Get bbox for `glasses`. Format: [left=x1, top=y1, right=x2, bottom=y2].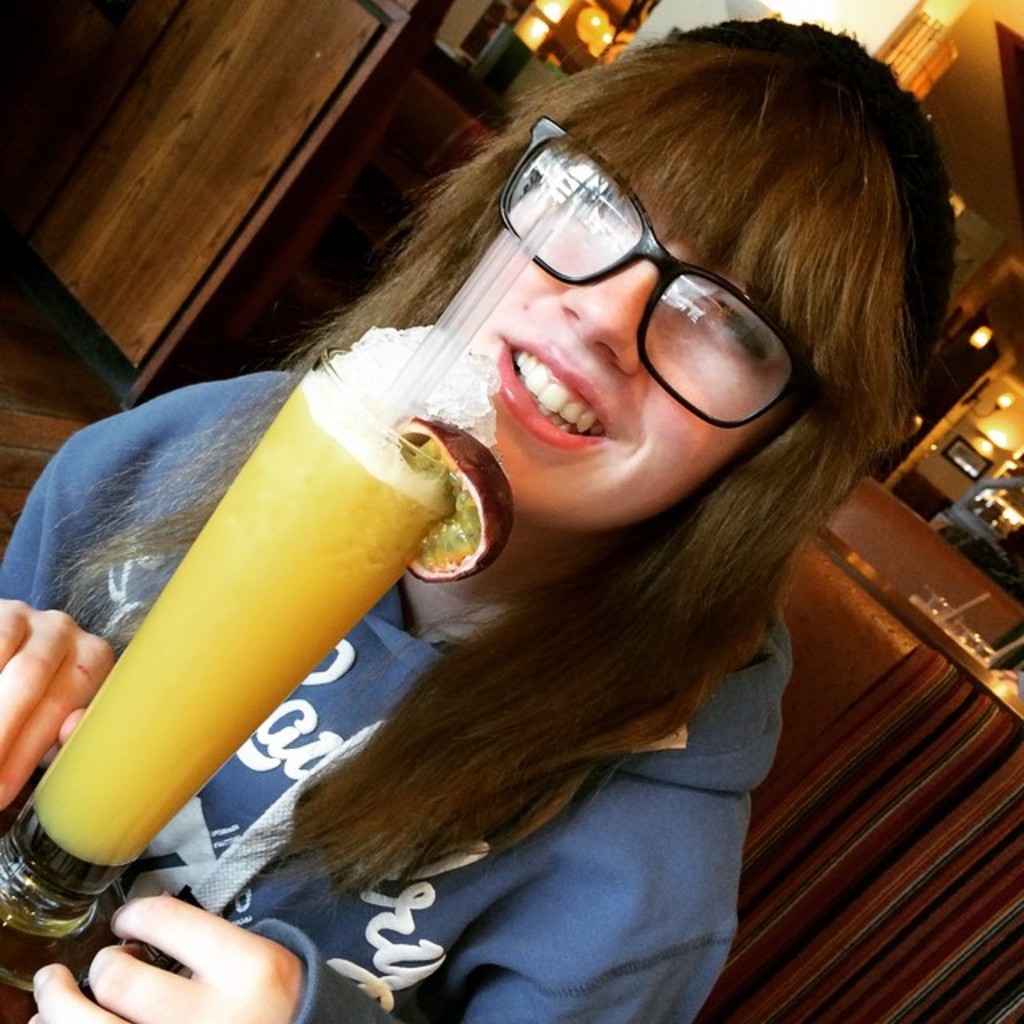
[left=499, top=118, right=829, bottom=432].
